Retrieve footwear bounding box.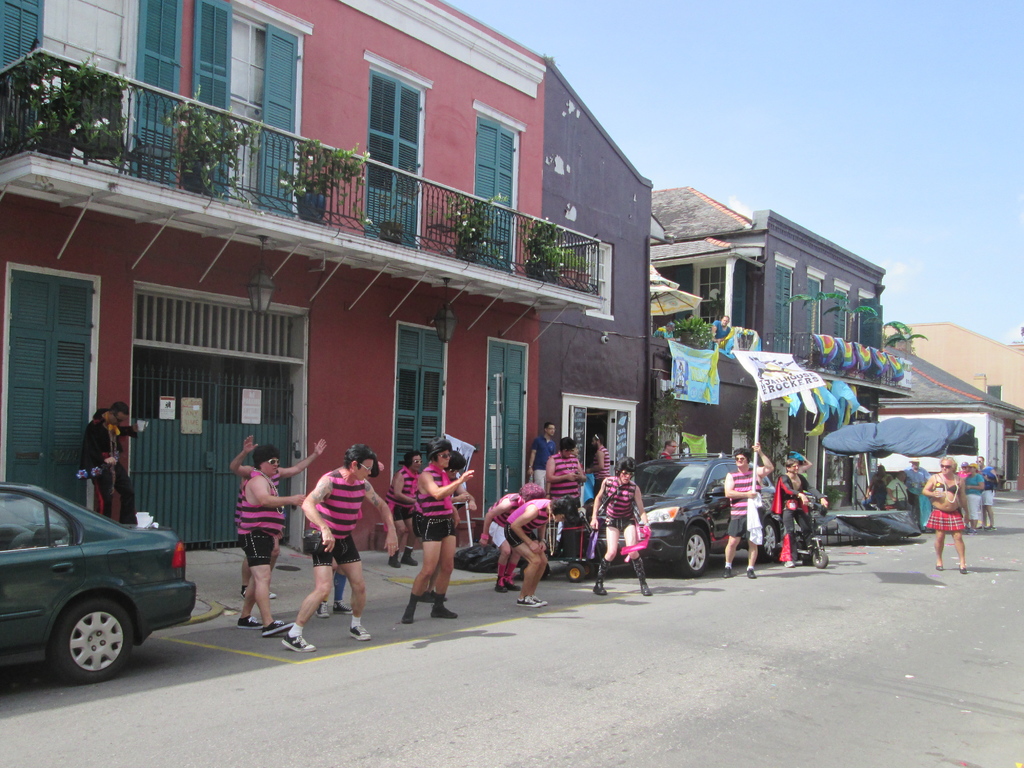
Bounding box: Rect(387, 553, 402, 569).
